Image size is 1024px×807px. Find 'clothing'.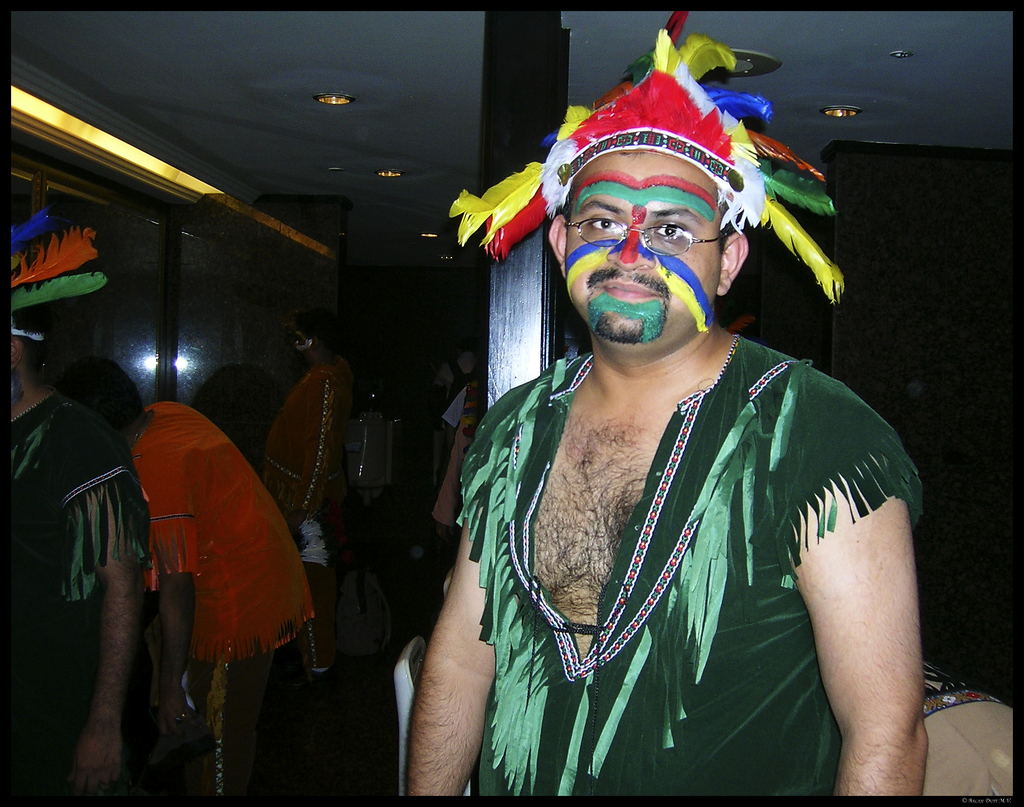
{"left": 457, "top": 273, "right": 892, "bottom": 790}.
